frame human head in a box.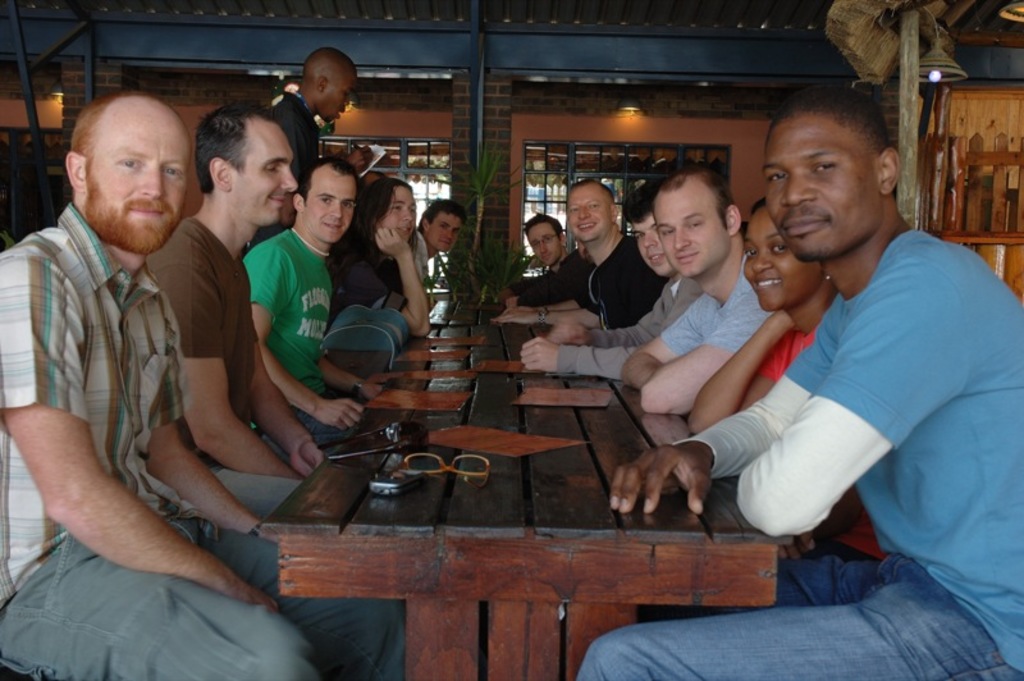
<bbox>744, 192, 827, 314</bbox>.
